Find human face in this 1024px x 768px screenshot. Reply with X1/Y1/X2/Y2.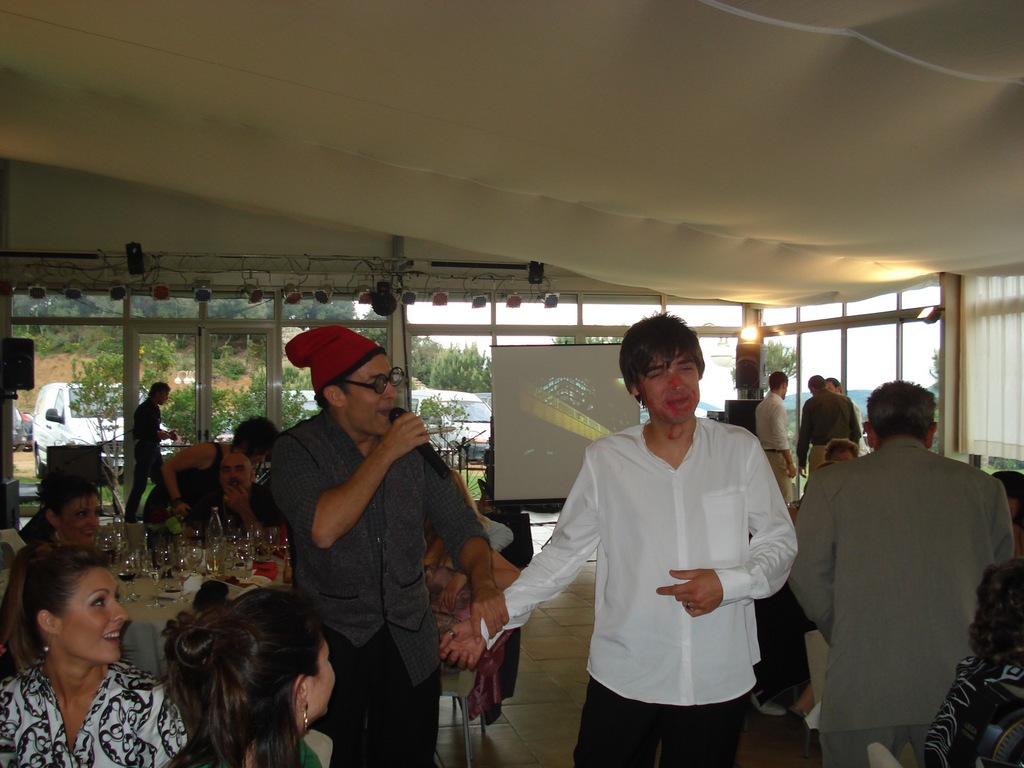
64/561/130/662.
